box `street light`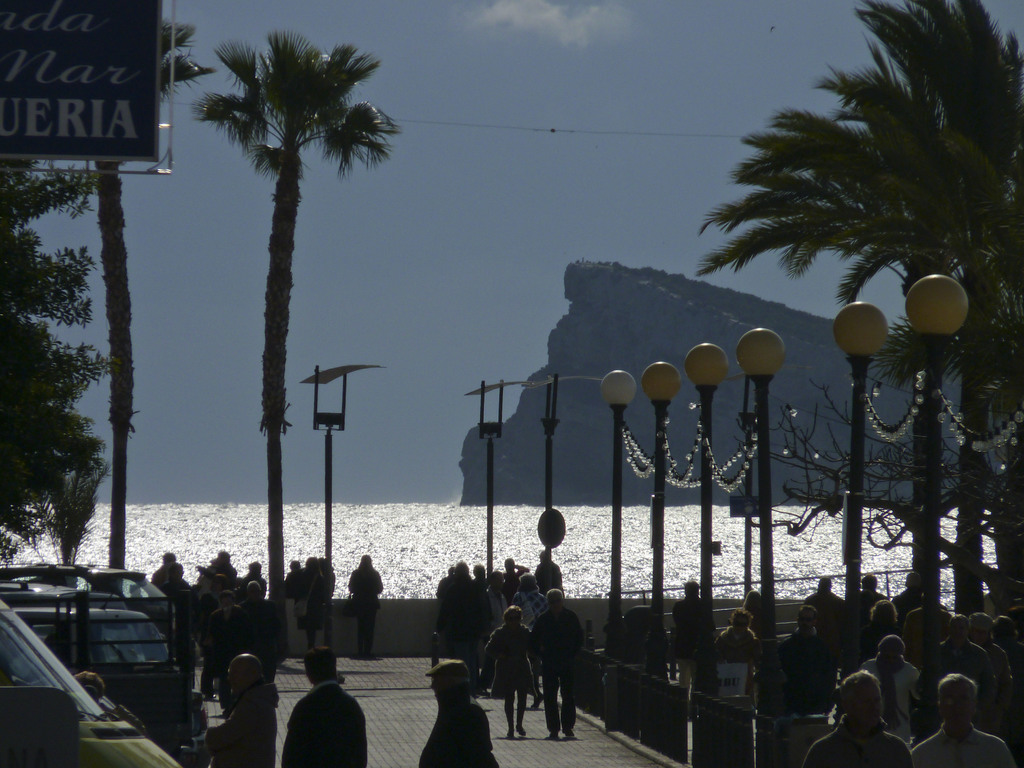
box(732, 322, 785, 714)
